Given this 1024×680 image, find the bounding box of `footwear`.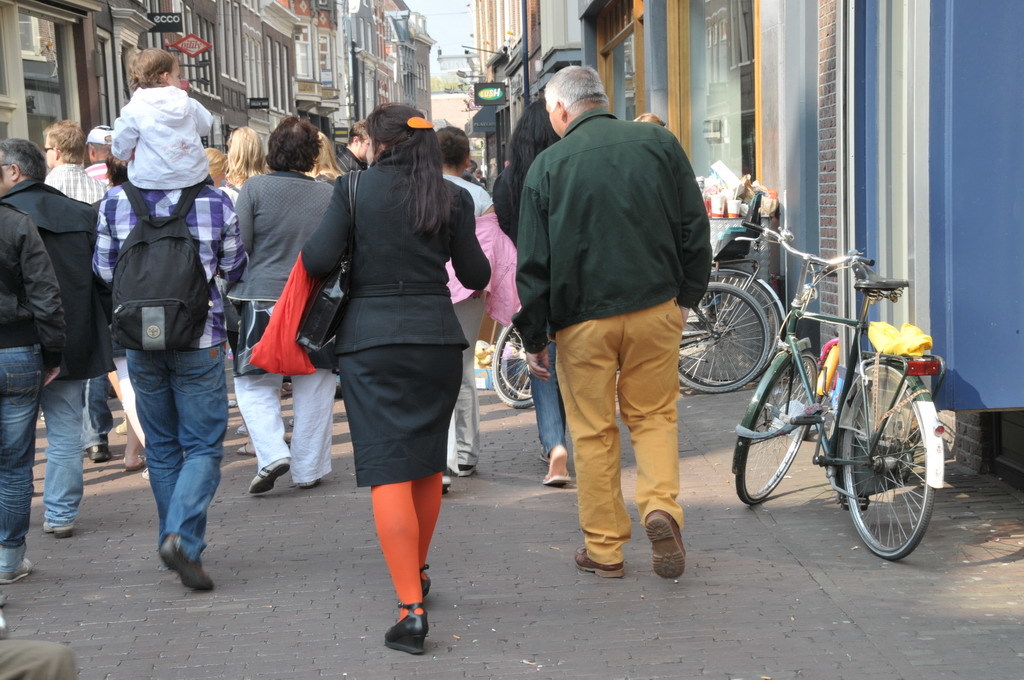
rect(453, 464, 479, 482).
